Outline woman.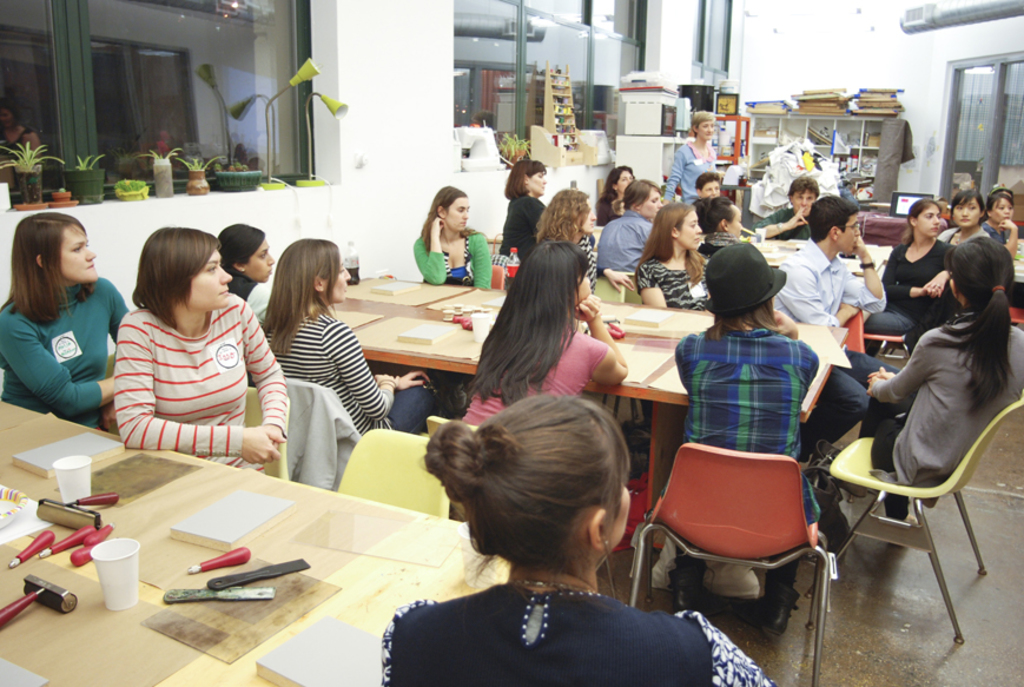
Outline: <box>495,143,536,246</box>.
